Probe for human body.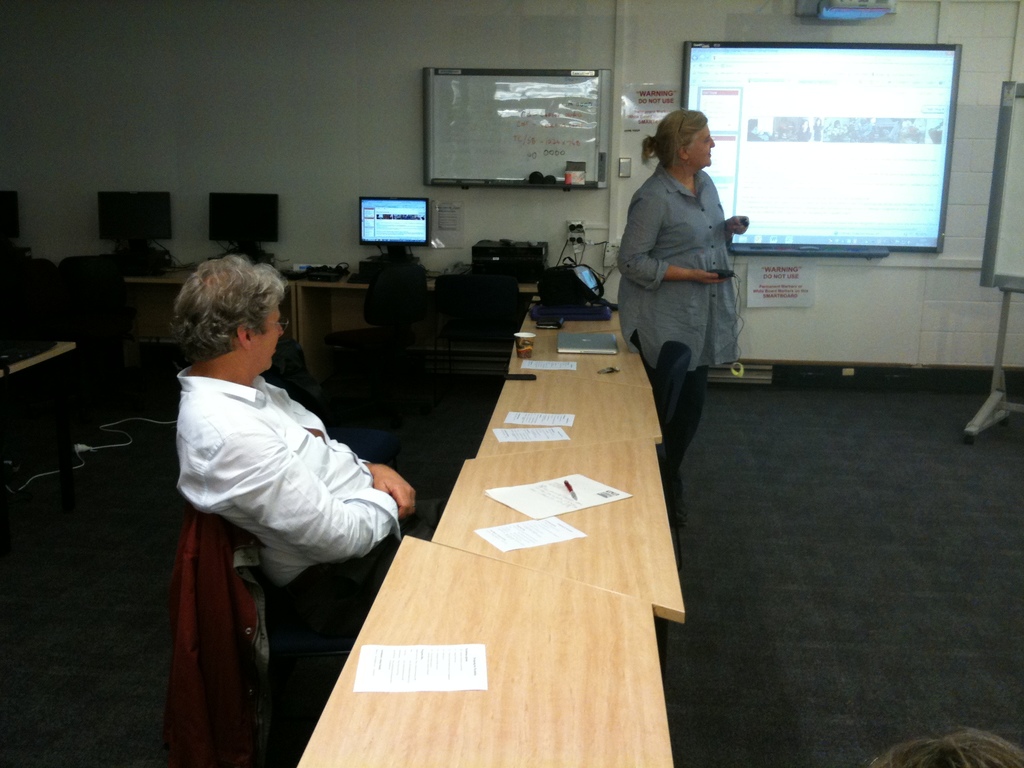
Probe result: bbox=(608, 172, 764, 524).
